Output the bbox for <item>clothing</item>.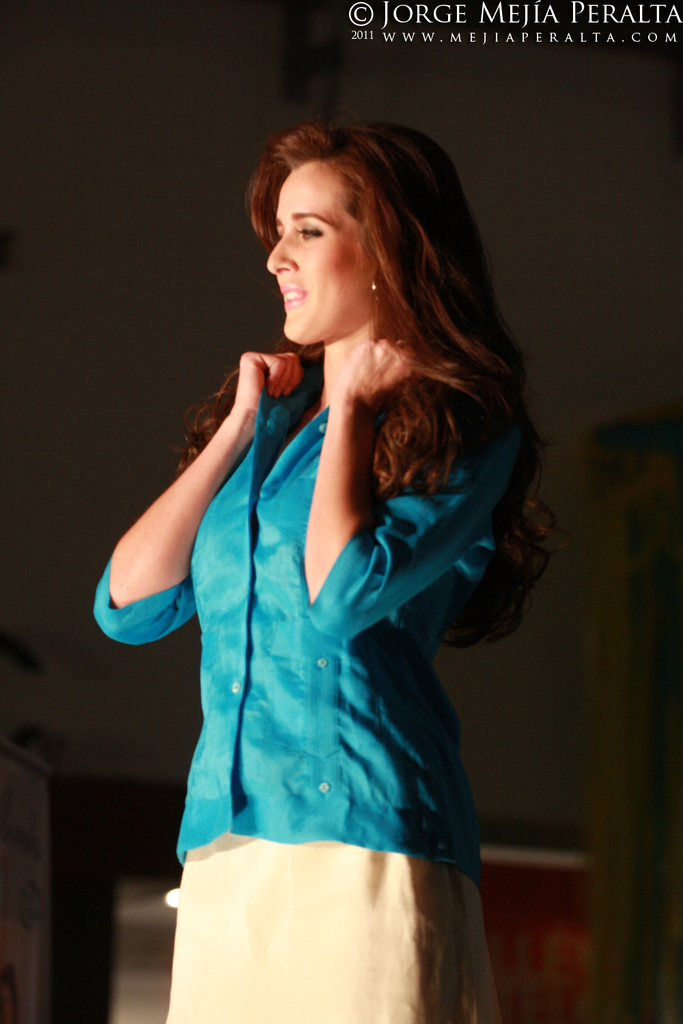
94, 343, 538, 1023.
